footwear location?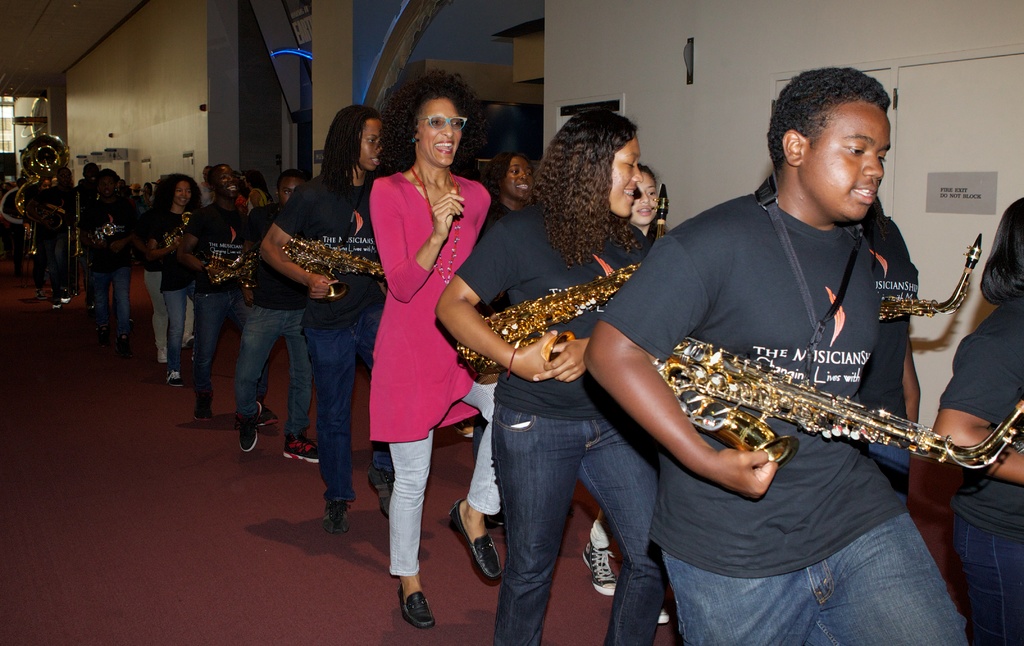
x1=659 y1=609 x2=668 y2=625
